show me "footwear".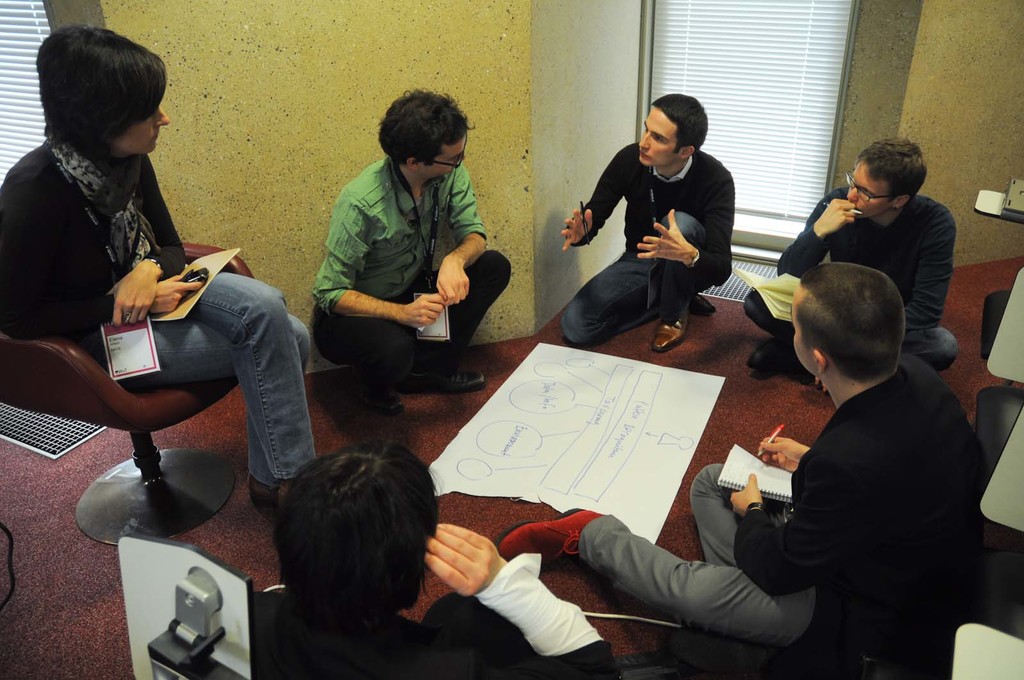
"footwear" is here: pyautogui.locateOnScreen(493, 508, 609, 562).
